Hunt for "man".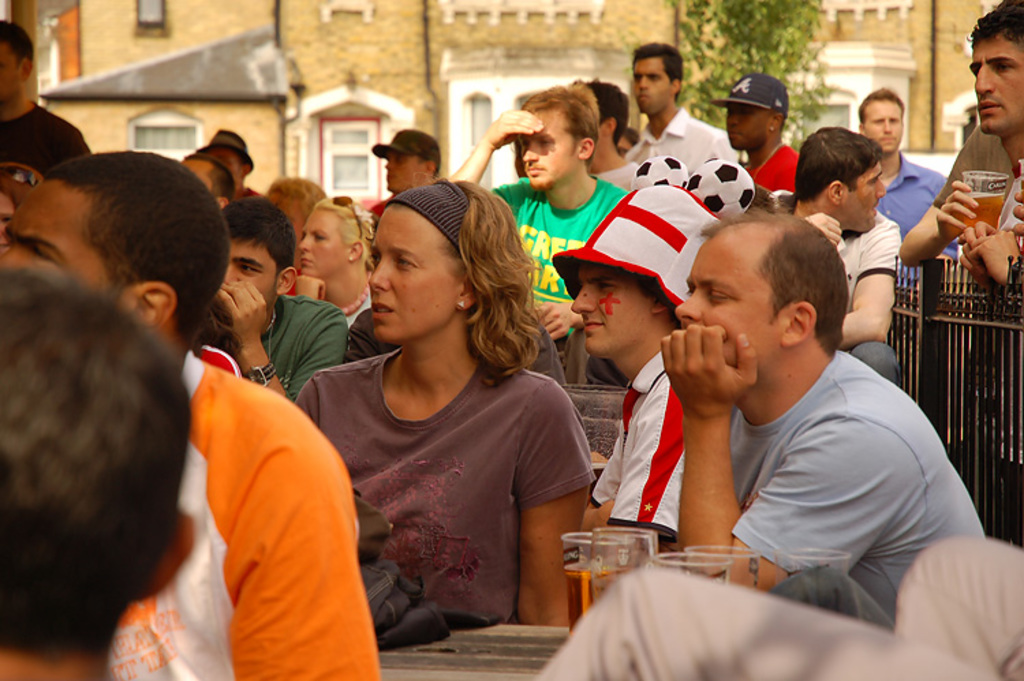
Hunted down at 632/37/743/184.
